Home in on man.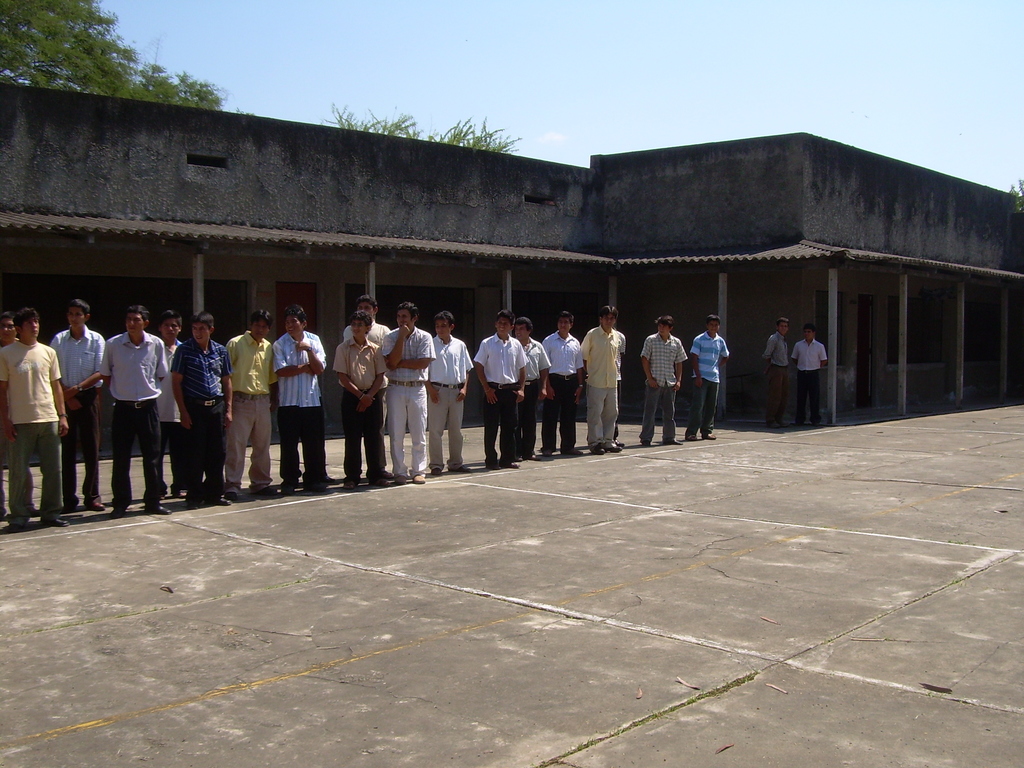
Homed in at {"x1": 332, "y1": 315, "x2": 390, "y2": 492}.
